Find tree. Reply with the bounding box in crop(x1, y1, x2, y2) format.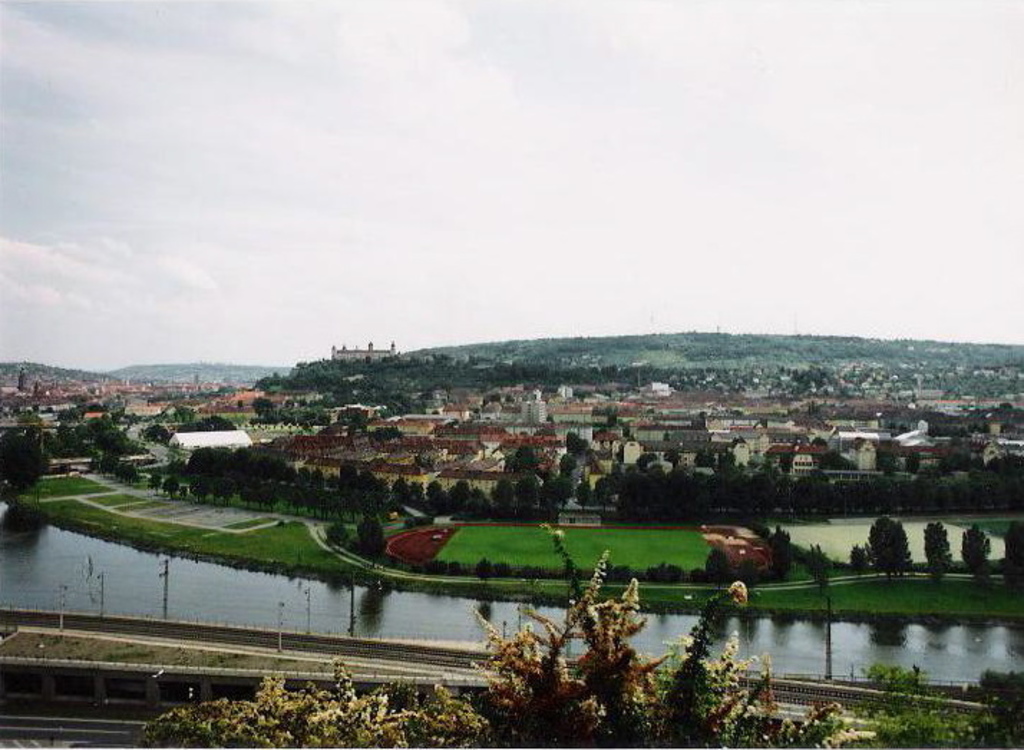
crop(511, 440, 544, 476).
